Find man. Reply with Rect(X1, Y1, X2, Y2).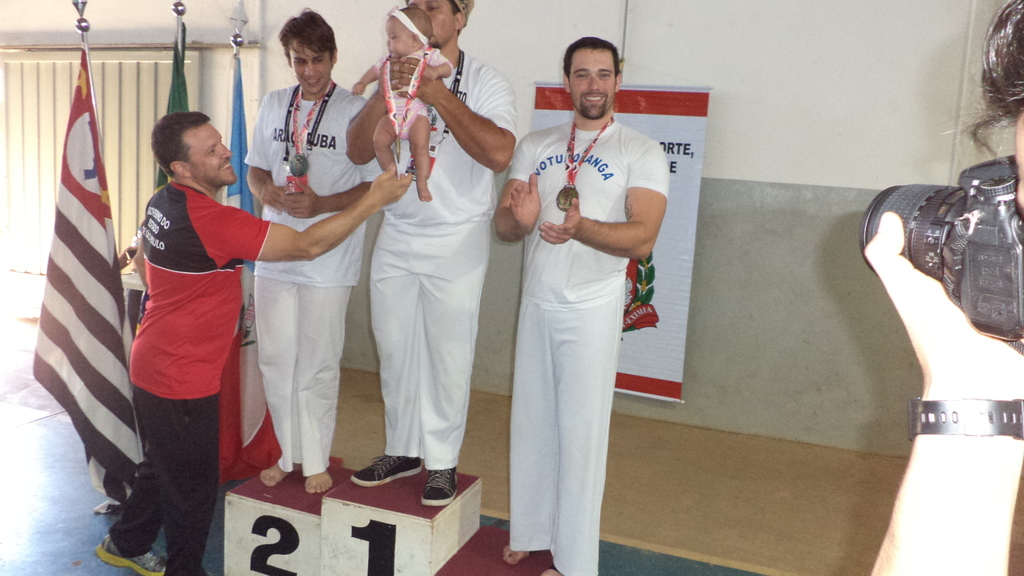
Rect(88, 108, 412, 575).
